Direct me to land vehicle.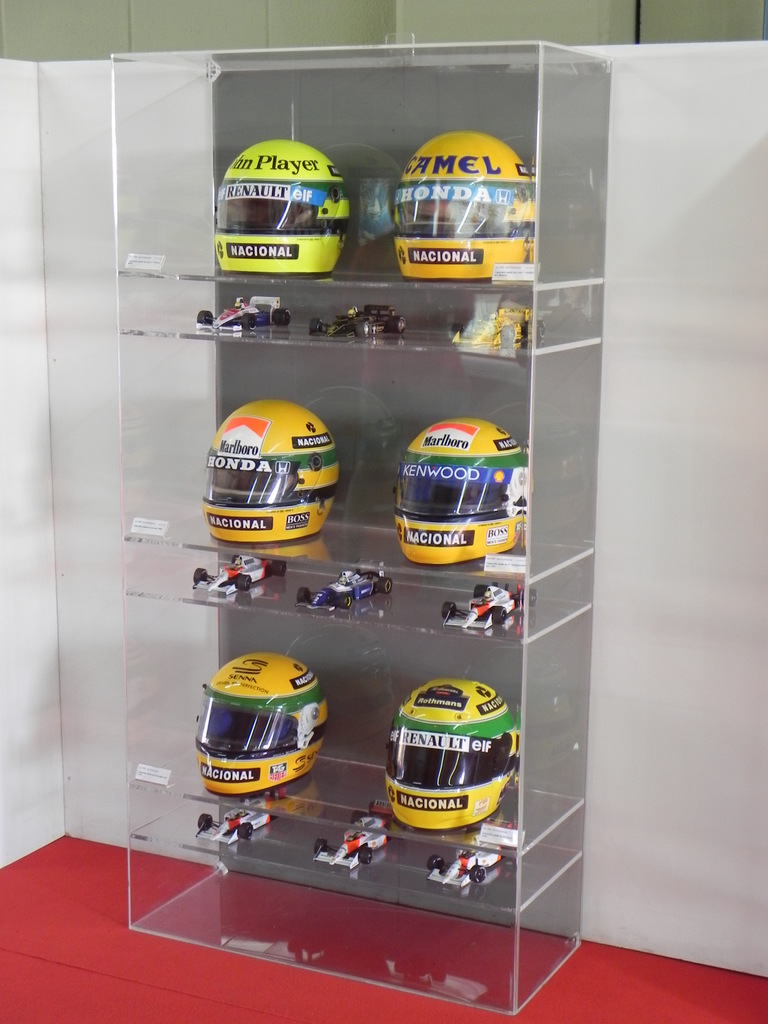
Direction: l=429, t=820, r=520, b=884.
